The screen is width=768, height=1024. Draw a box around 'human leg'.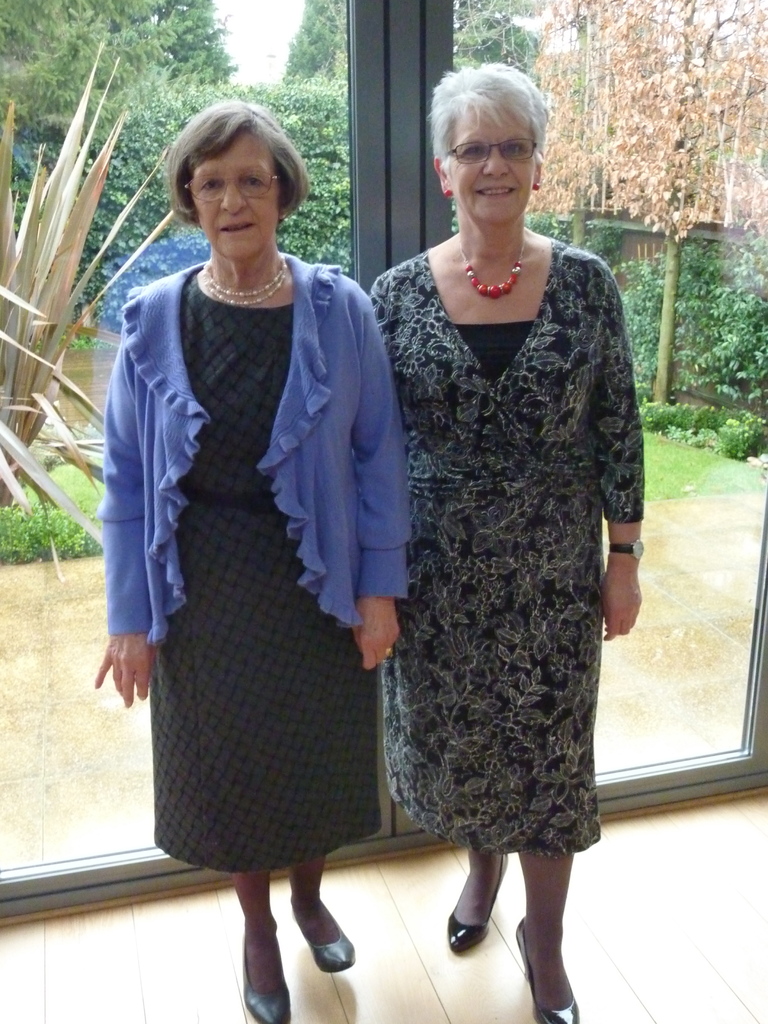
[209,515,280,1023].
